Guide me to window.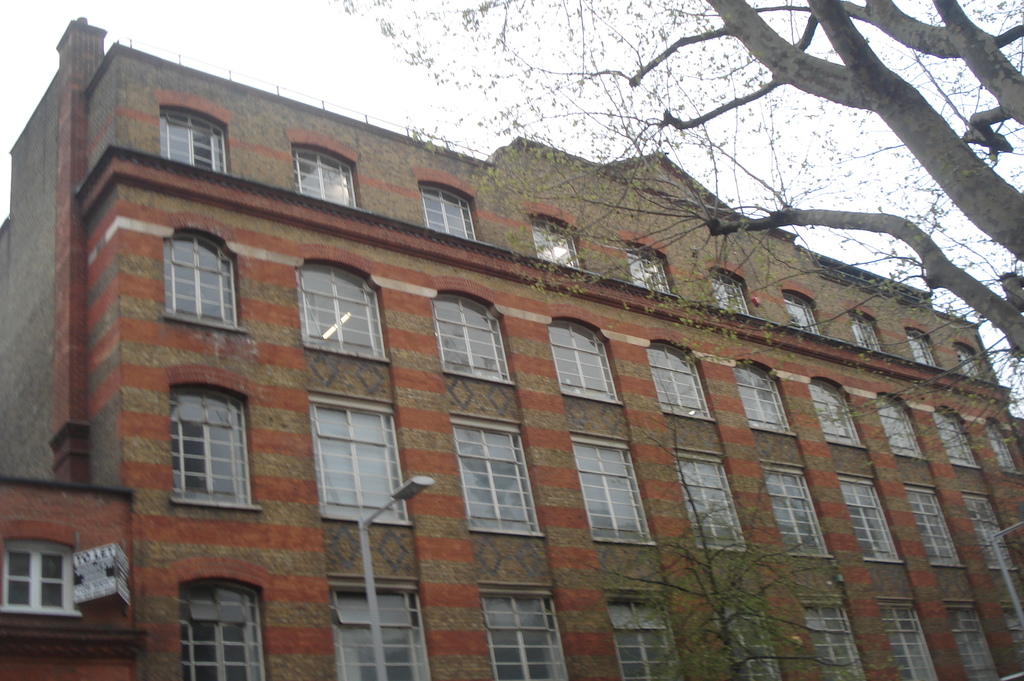
Guidance: bbox(757, 463, 838, 566).
